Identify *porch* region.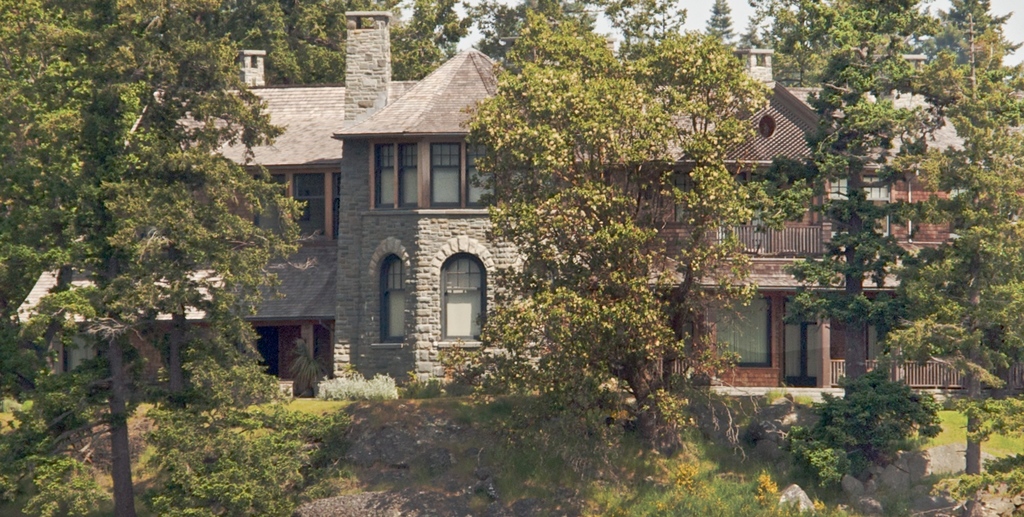
Region: BBox(689, 384, 1023, 400).
